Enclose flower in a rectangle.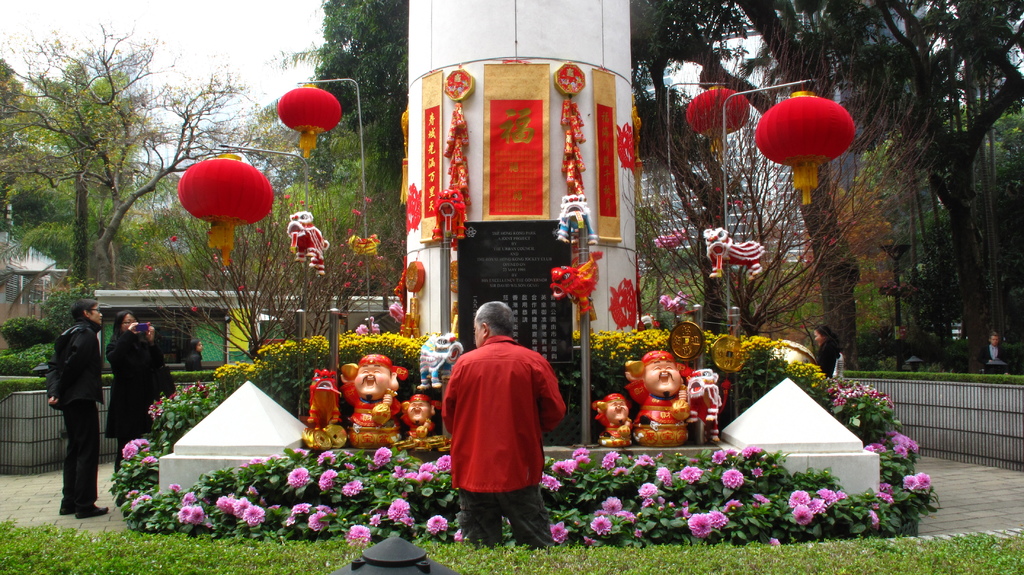
crop(603, 449, 619, 468).
